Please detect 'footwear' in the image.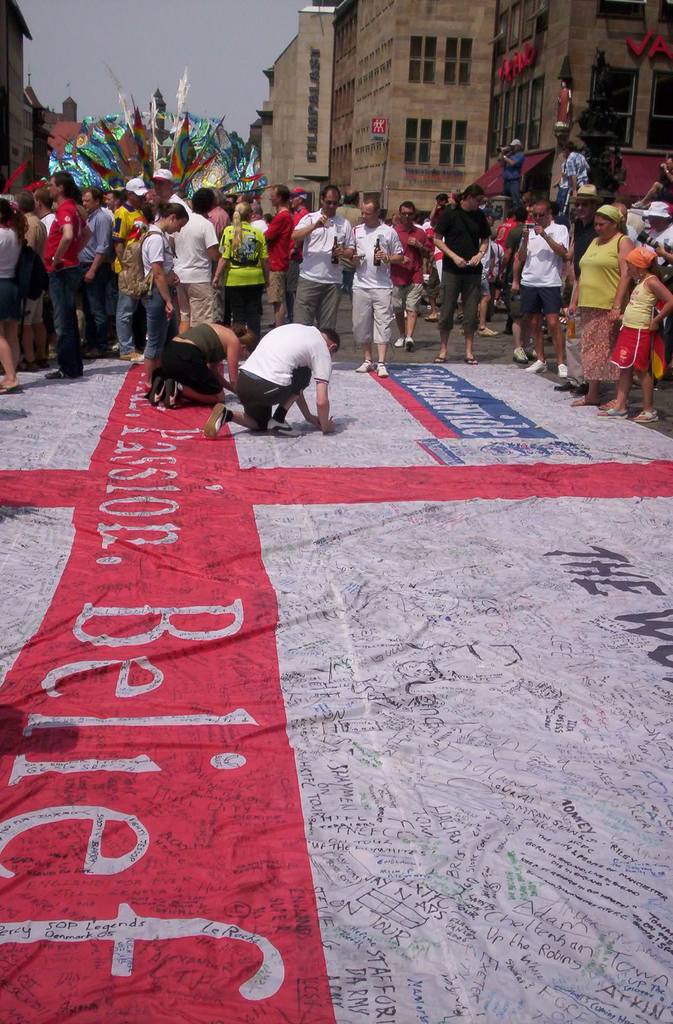
box(420, 312, 441, 324).
